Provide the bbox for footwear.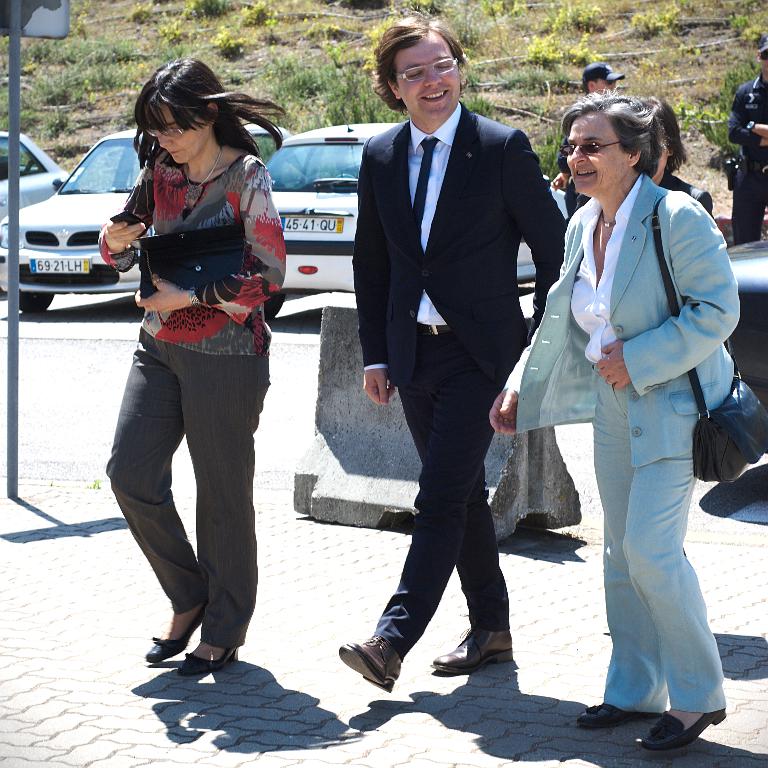
locate(144, 620, 236, 692).
